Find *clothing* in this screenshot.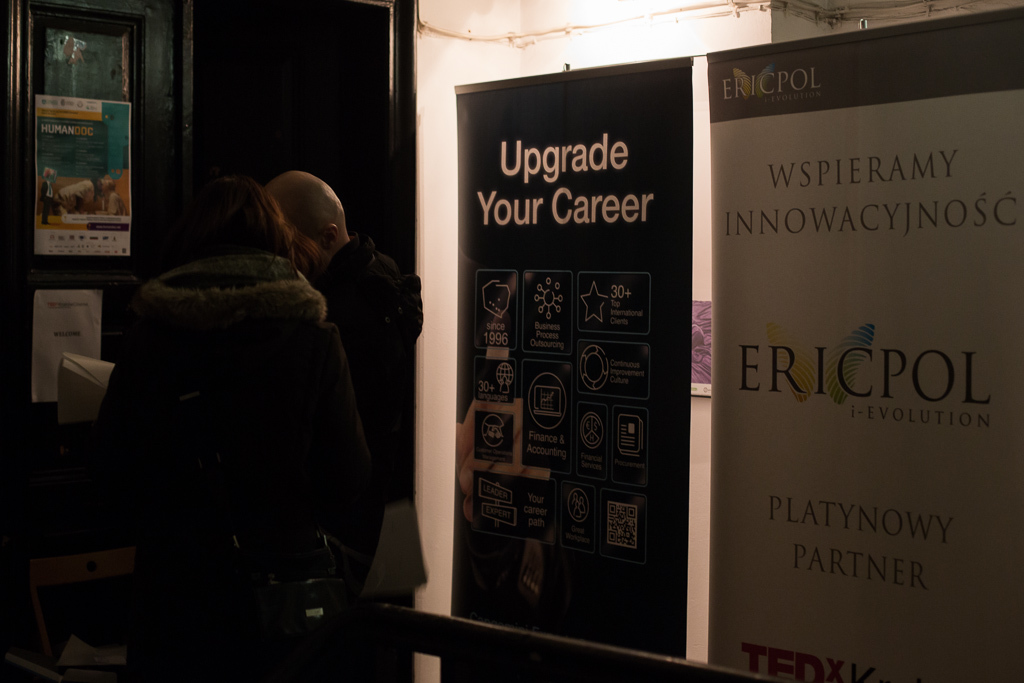
The bounding box for *clothing* is bbox(104, 252, 387, 682).
